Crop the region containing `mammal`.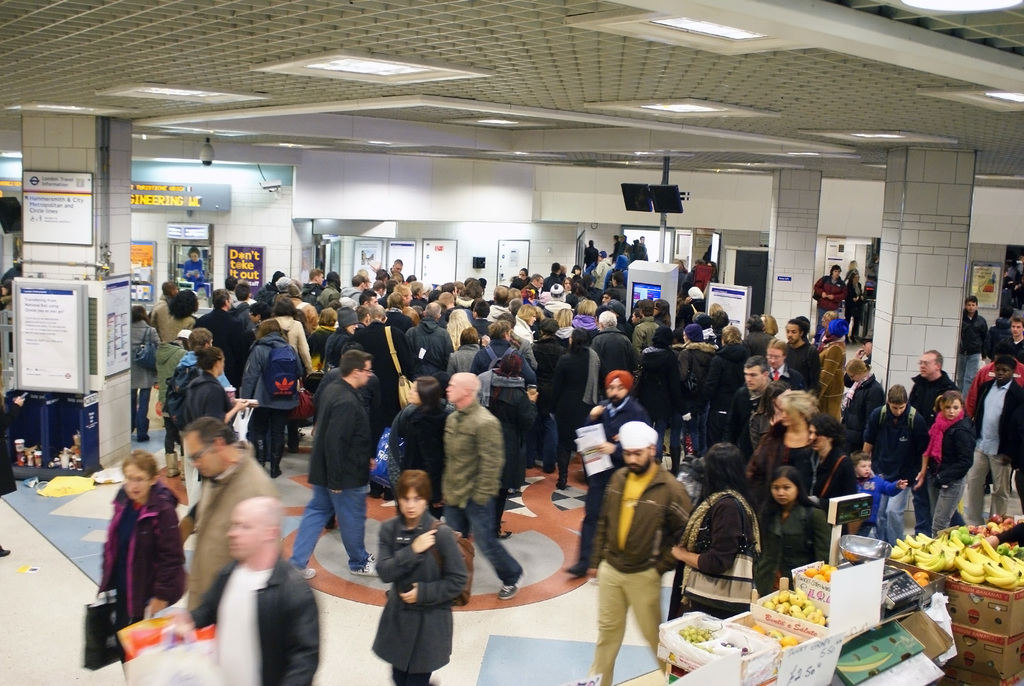
Crop region: box(164, 492, 319, 685).
